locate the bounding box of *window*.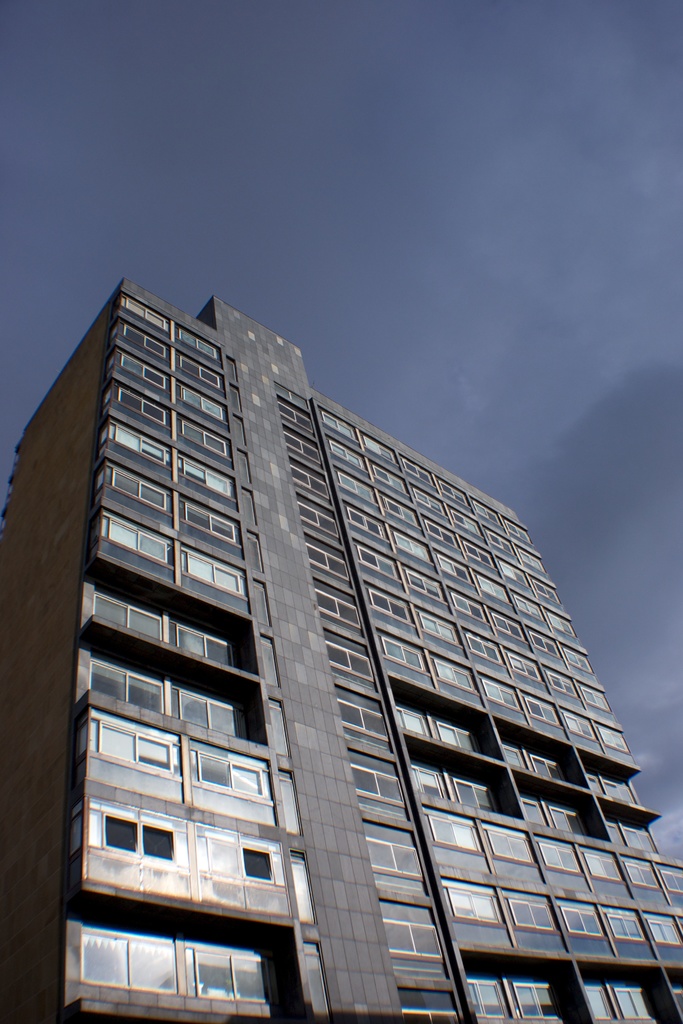
Bounding box: <bbox>626, 860, 658, 885</bbox>.
